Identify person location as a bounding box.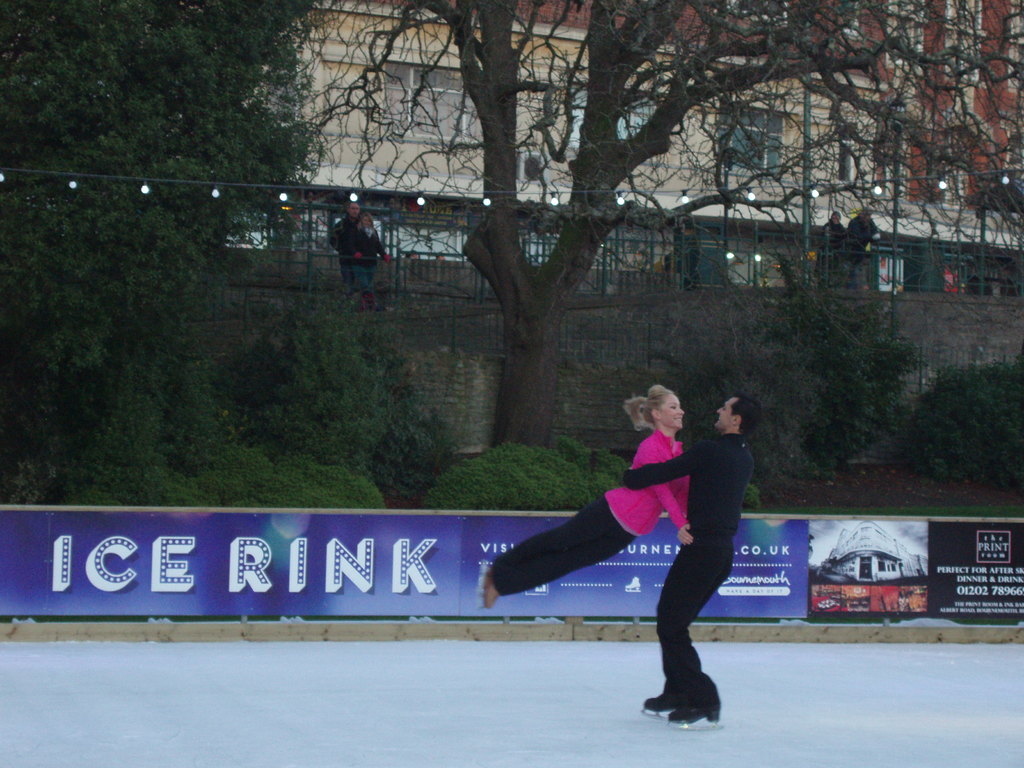
Rect(812, 211, 848, 289).
